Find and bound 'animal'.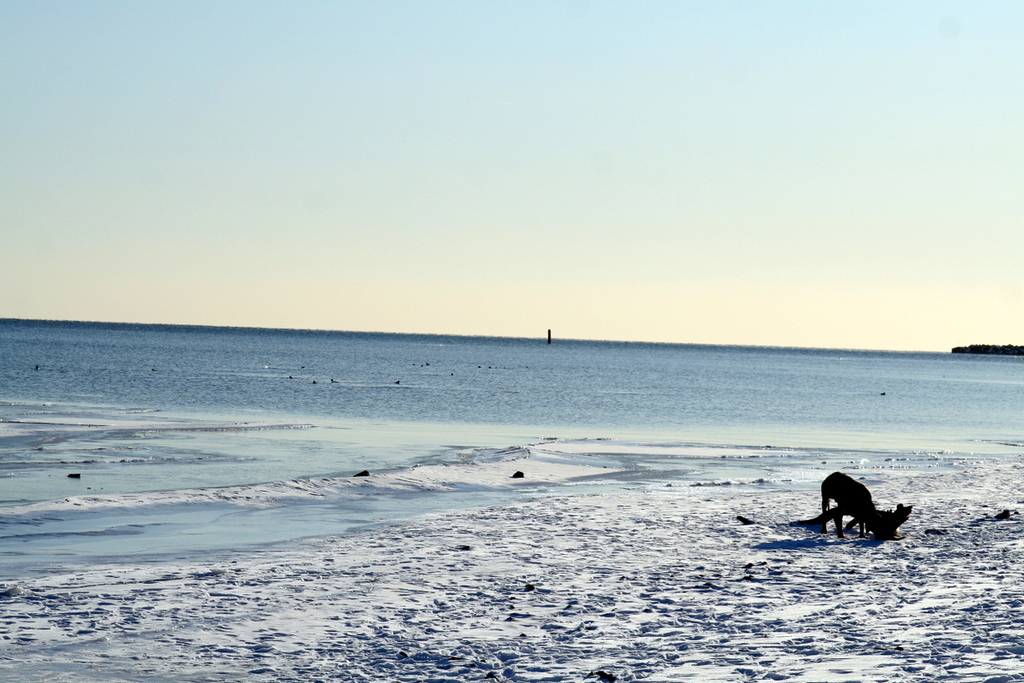
Bound: <bbox>862, 504, 915, 542</bbox>.
